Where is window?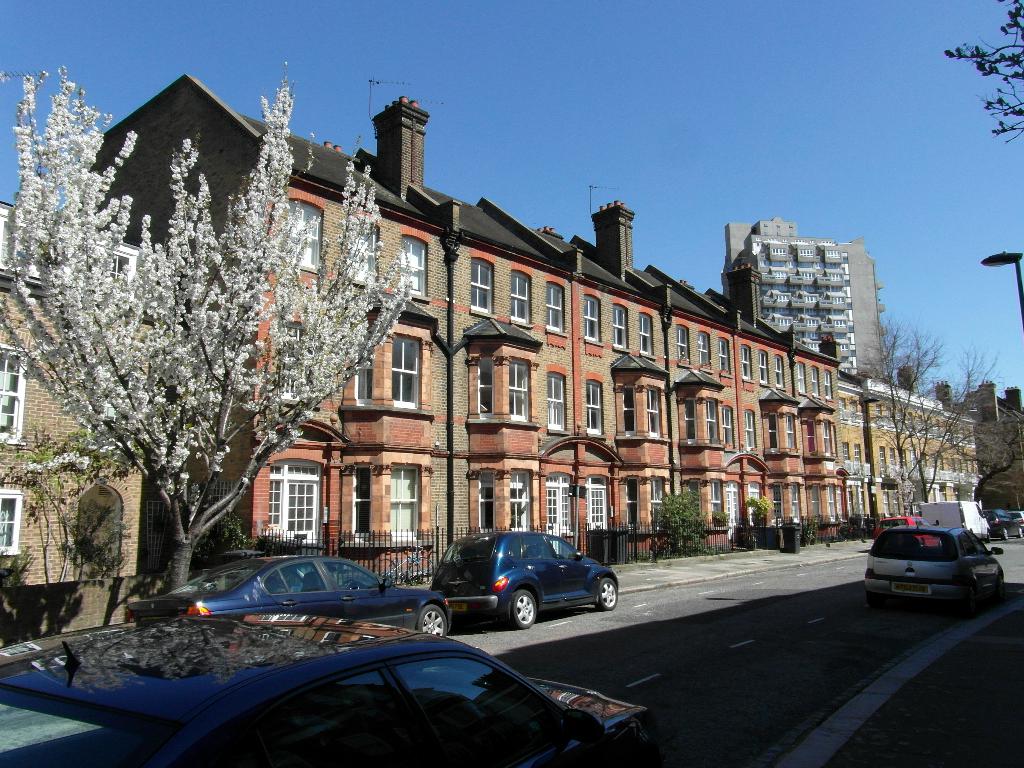
<bbox>636, 314, 654, 358</bbox>.
